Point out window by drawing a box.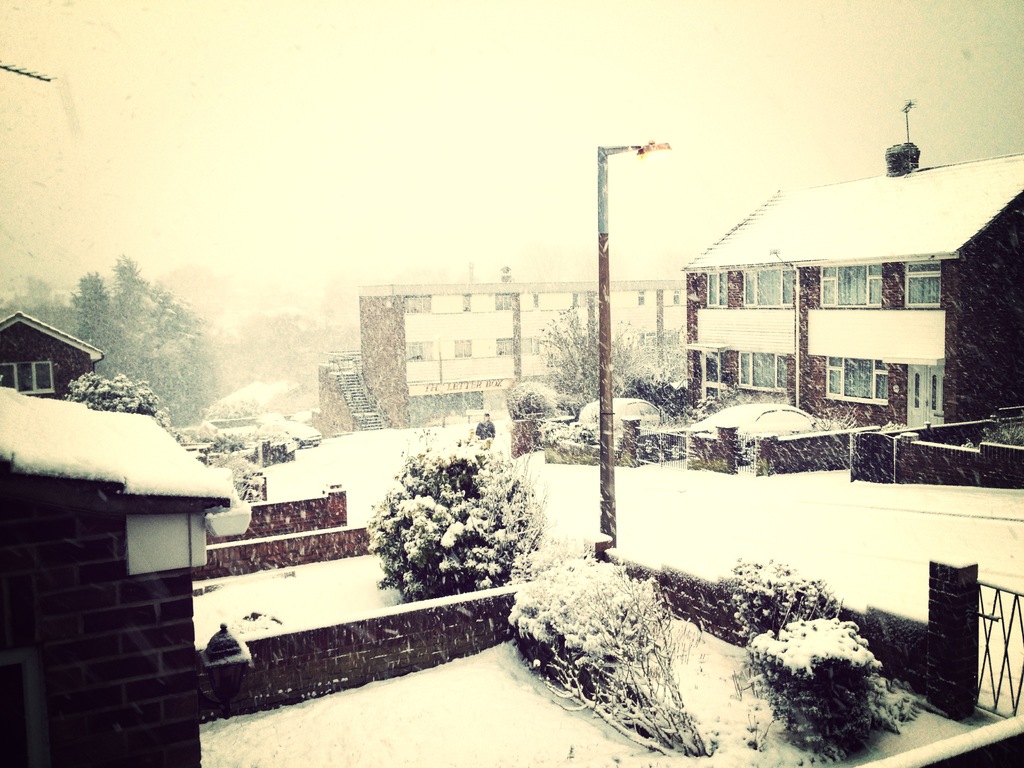
region(497, 291, 516, 307).
